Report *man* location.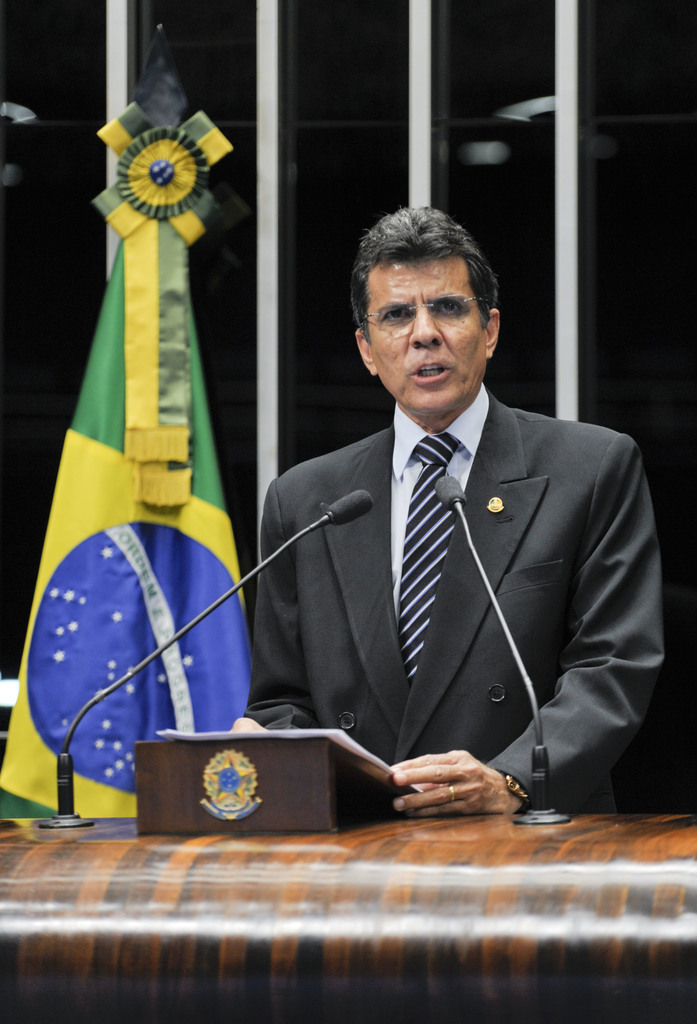
Report: left=224, top=221, right=656, bottom=824.
